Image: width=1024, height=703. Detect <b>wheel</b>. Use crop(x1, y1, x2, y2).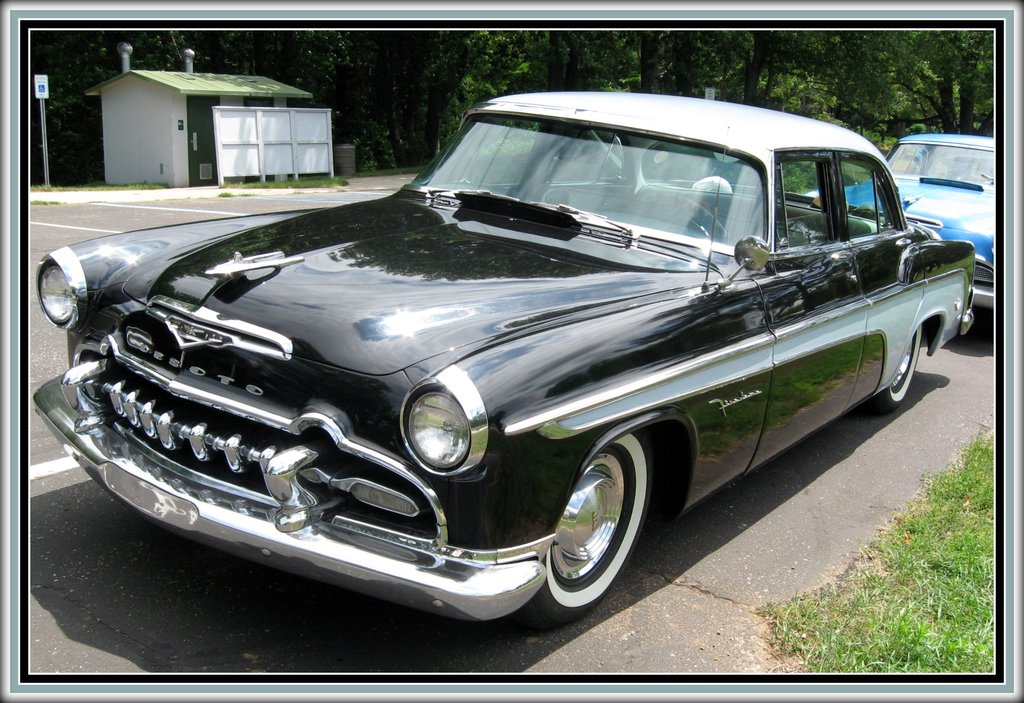
crop(541, 446, 649, 613).
